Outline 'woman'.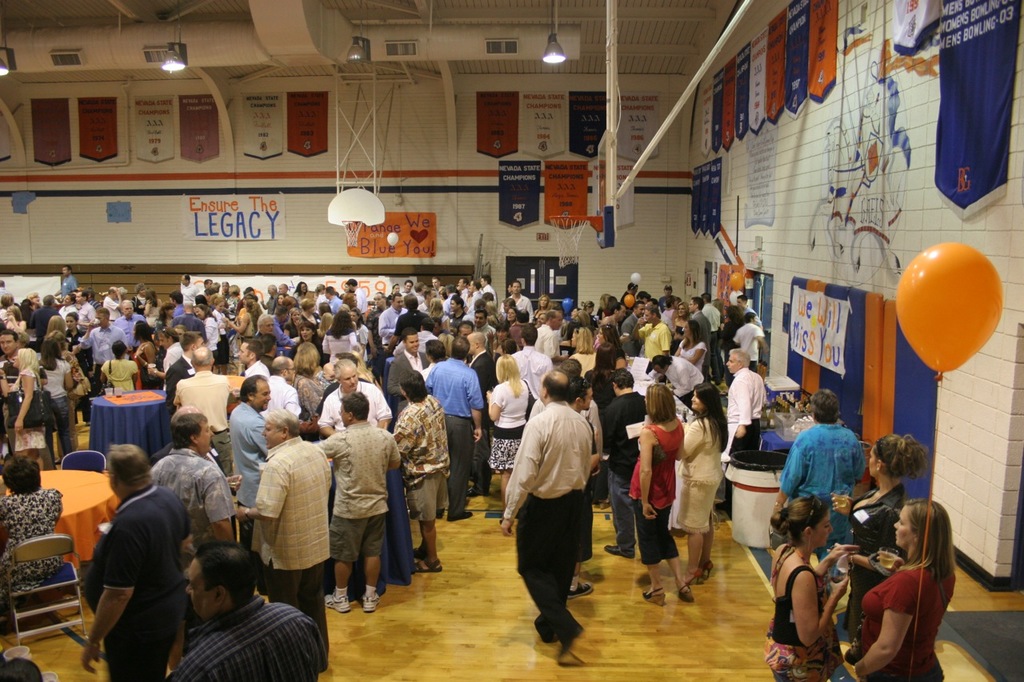
Outline: 97,341,137,391.
